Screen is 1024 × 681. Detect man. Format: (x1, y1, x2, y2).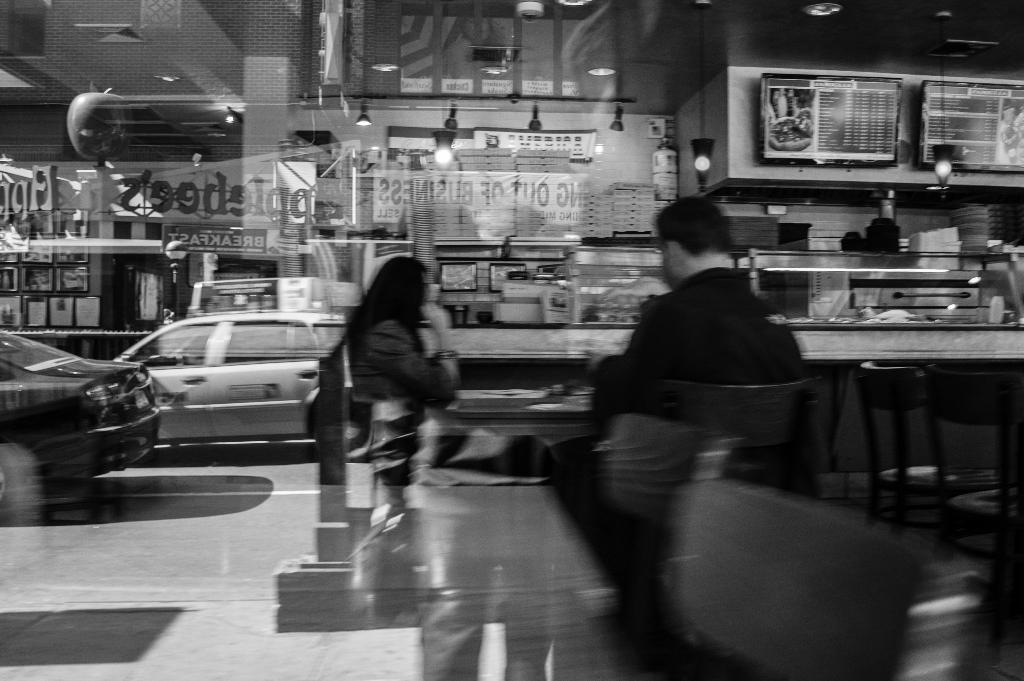
(547, 198, 802, 510).
